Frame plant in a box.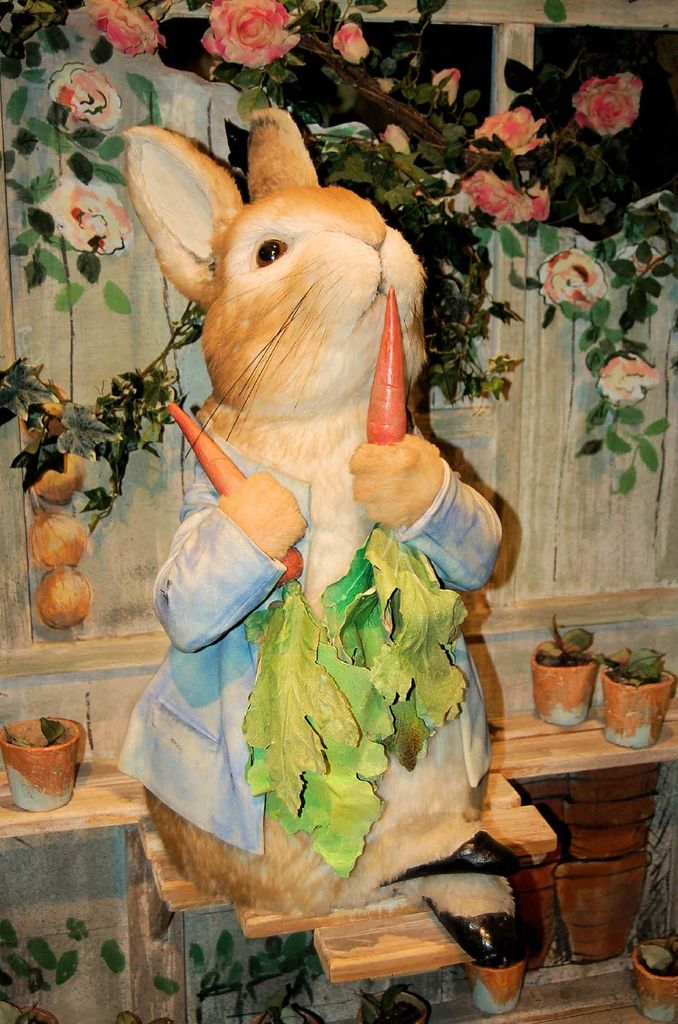
locate(542, 608, 583, 668).
